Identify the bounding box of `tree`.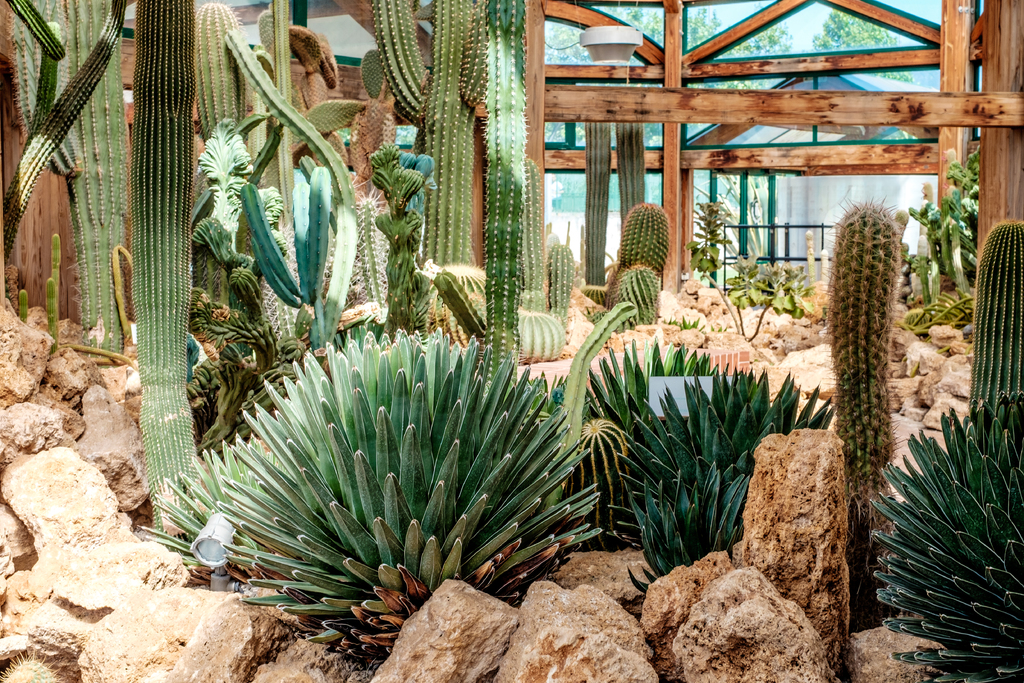
[535,0,796,154].
